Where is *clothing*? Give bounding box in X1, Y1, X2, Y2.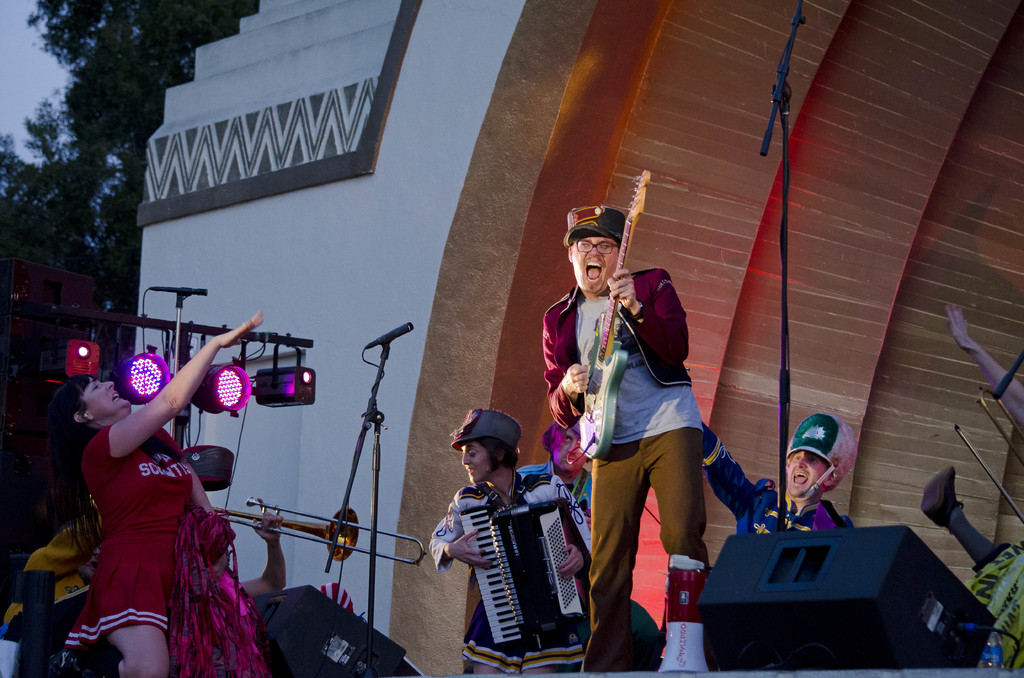
424, 462, 609, 677.
